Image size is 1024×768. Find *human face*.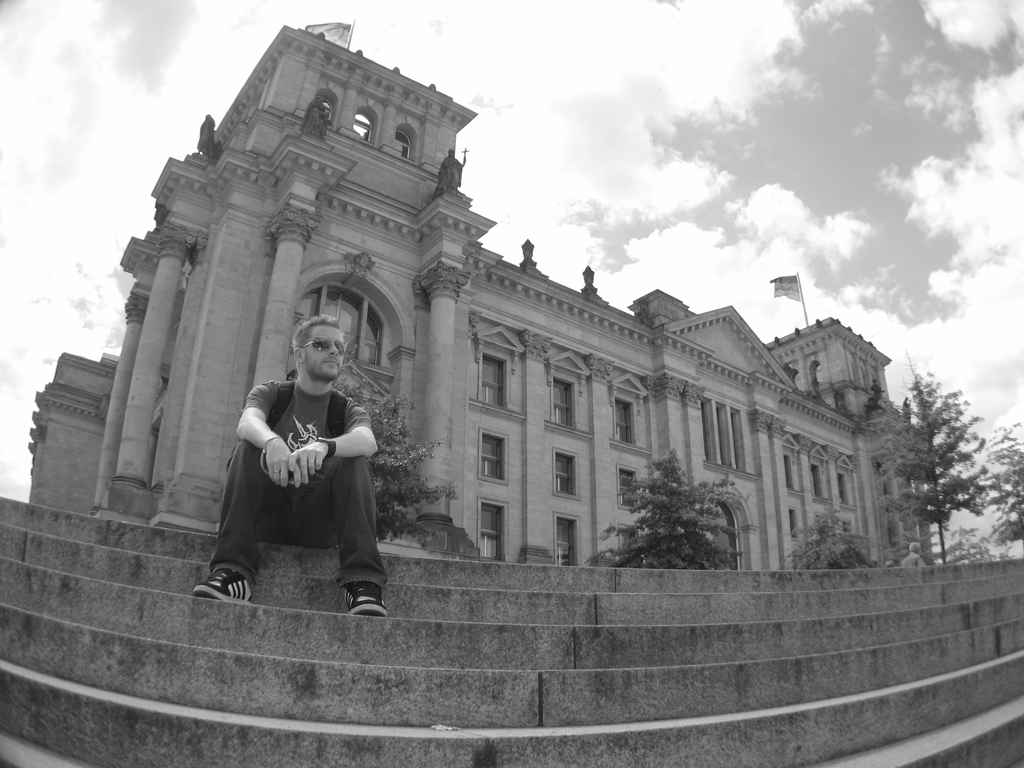
<box>301,323,344,381</box>.
